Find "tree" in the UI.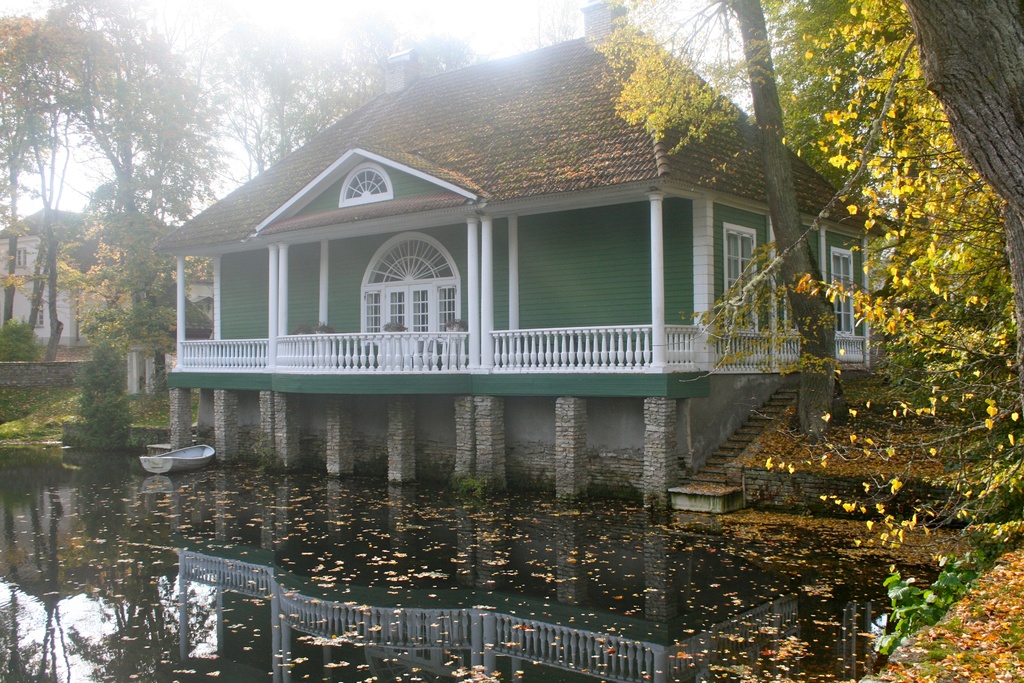
UI element at select_region(55, 0, 230, 343).
